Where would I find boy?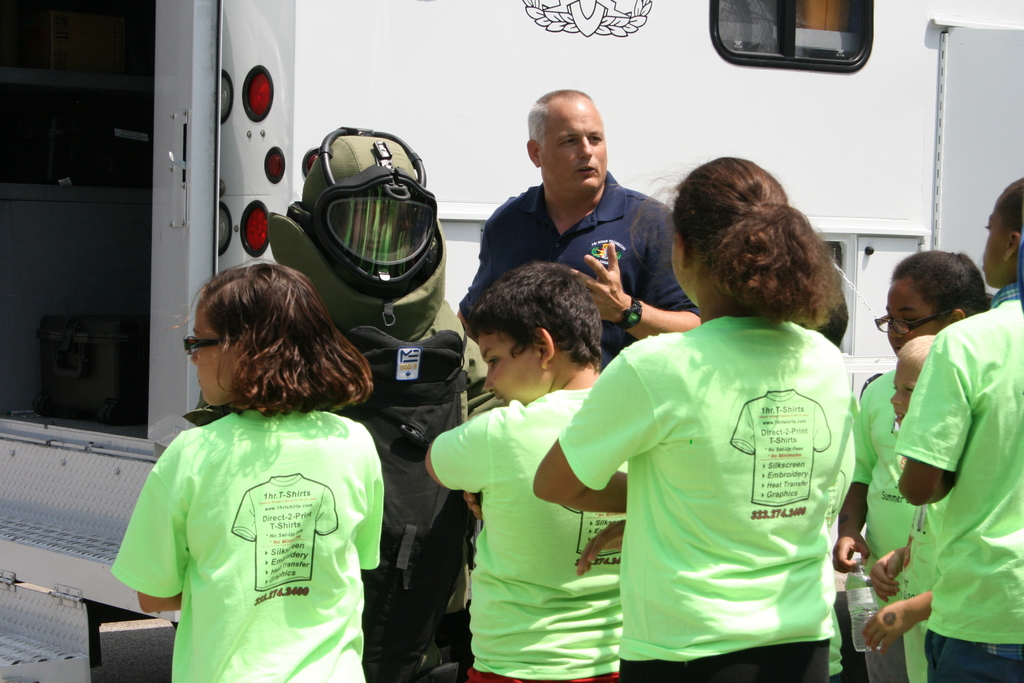
At 859,334,955,673.
